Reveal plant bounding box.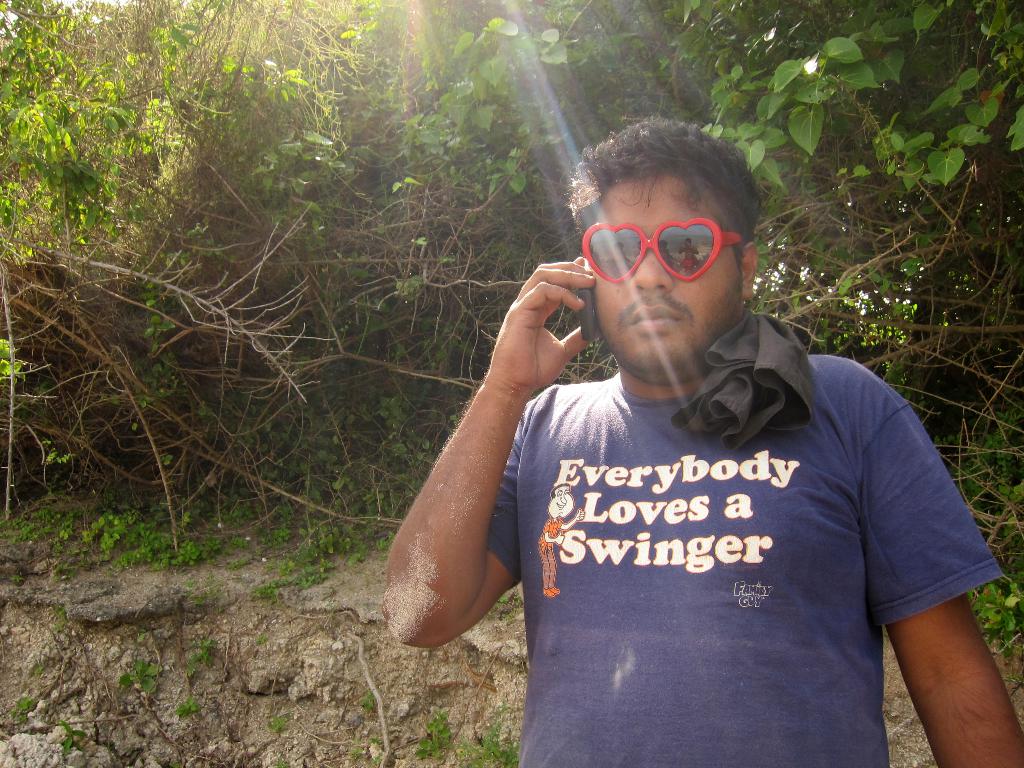
Revealed: <bbox>452, 709, 517, 767</bbox>.
